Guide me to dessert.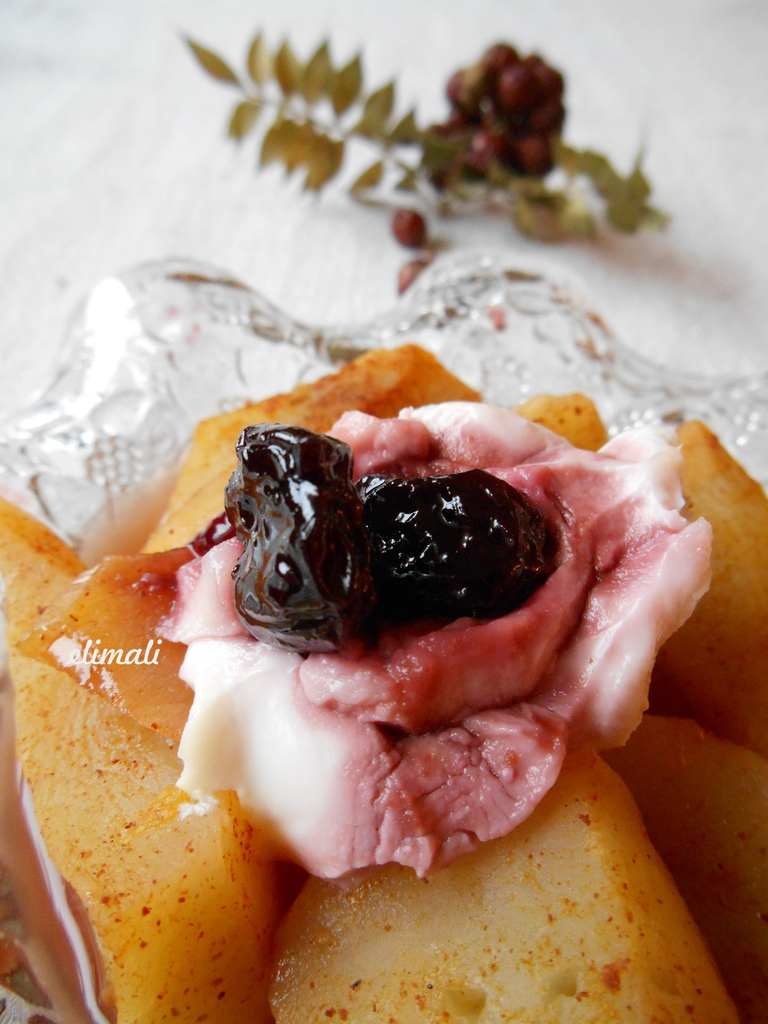
Guidance: <region>0, 259, 767, 1022</region>.
